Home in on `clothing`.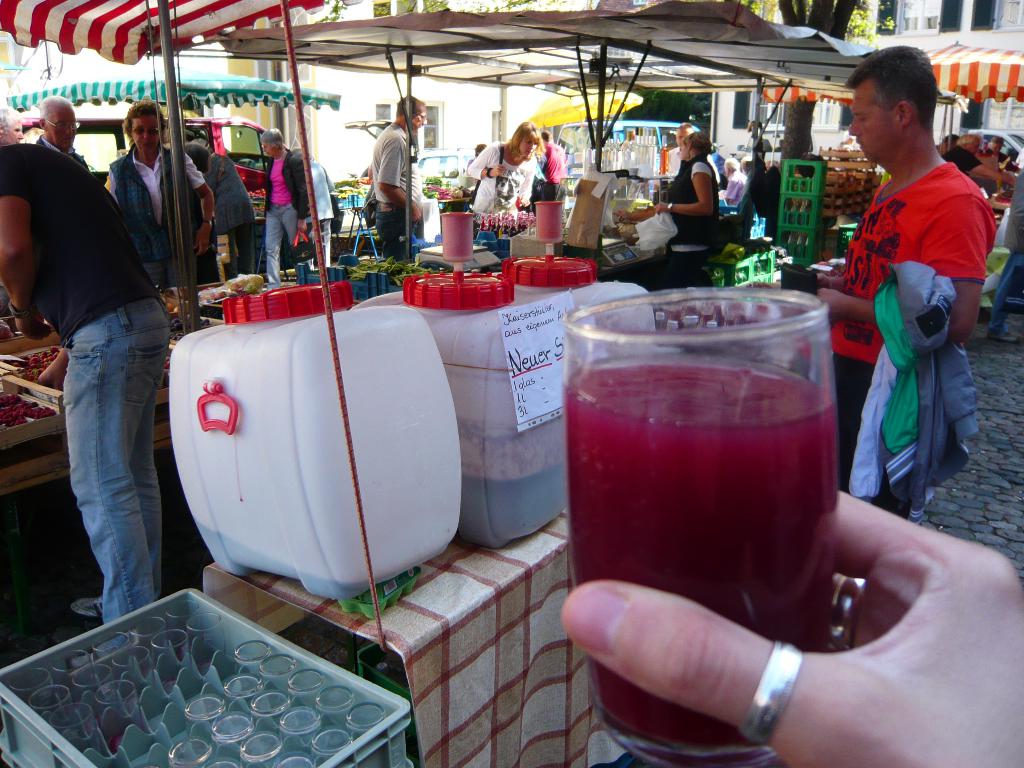
Homed in at [365, 118, 411, 246].
